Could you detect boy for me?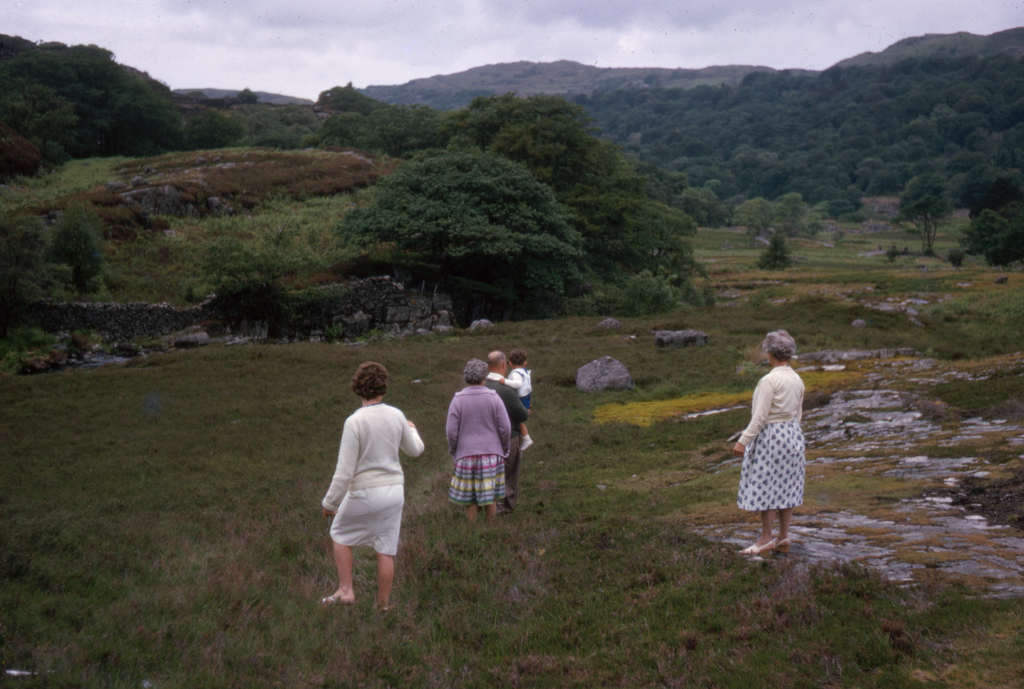
Detection result: {"left": 495, "top": 352, "right": 539, "bottom": 451}.
